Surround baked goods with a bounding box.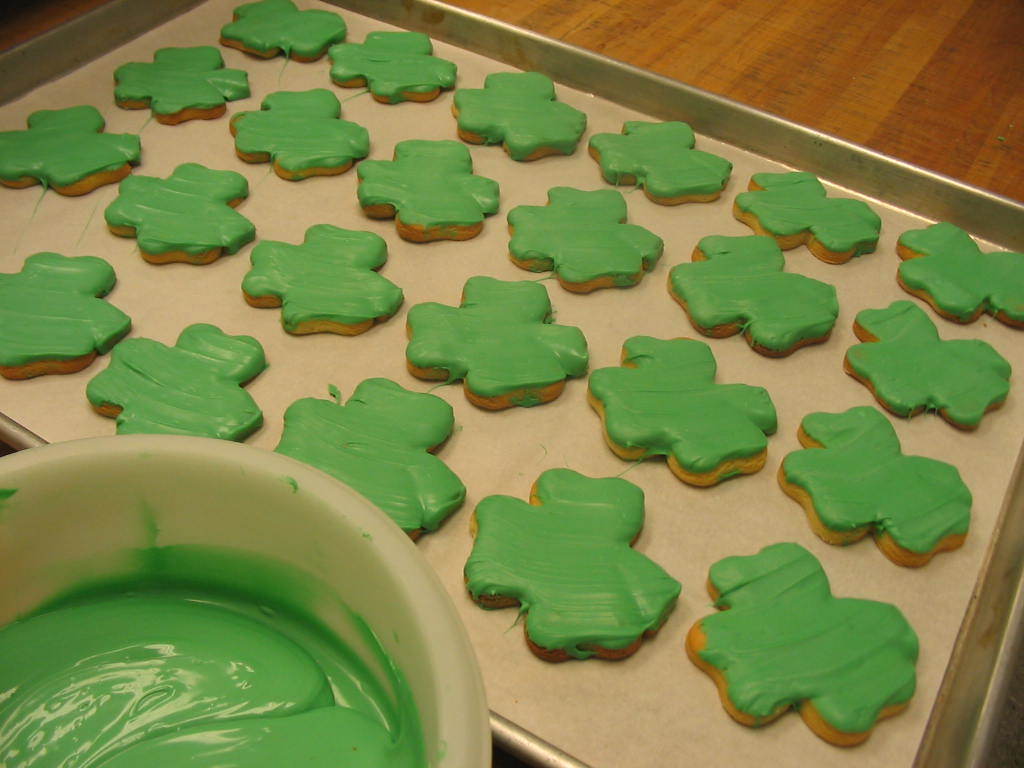
<region>233, 84, 375, 185</region>.
